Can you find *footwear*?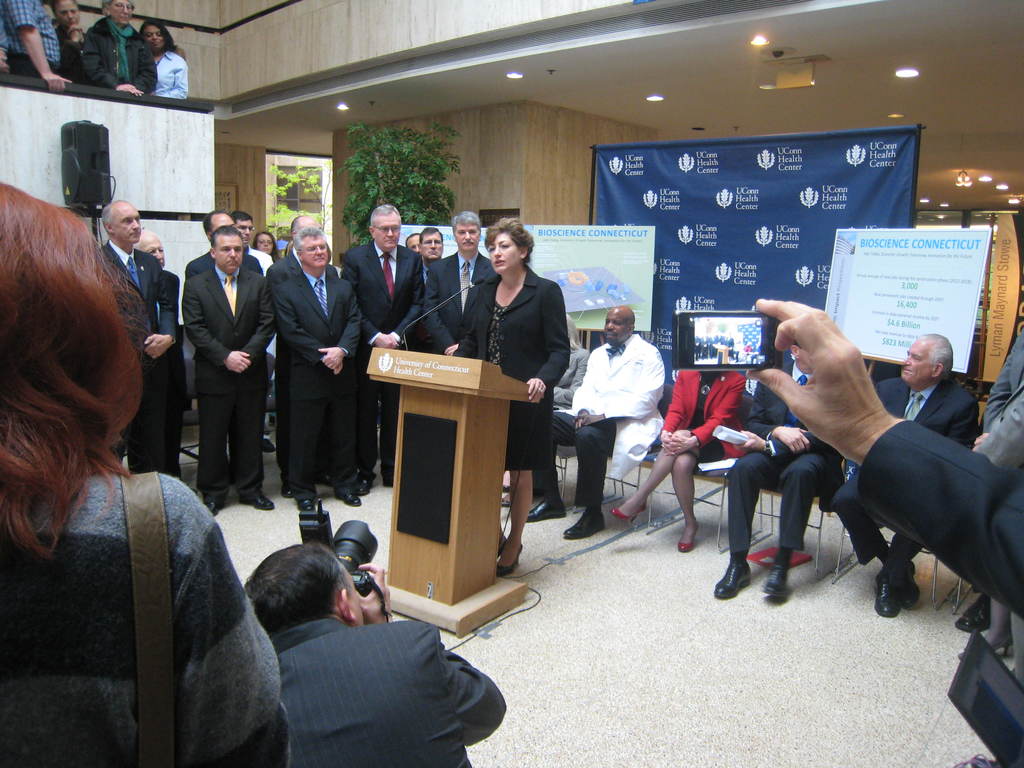
Yes, bounding box: {"x1": 956, "y1": 634, "x2": 1016, "y2": 659}.
